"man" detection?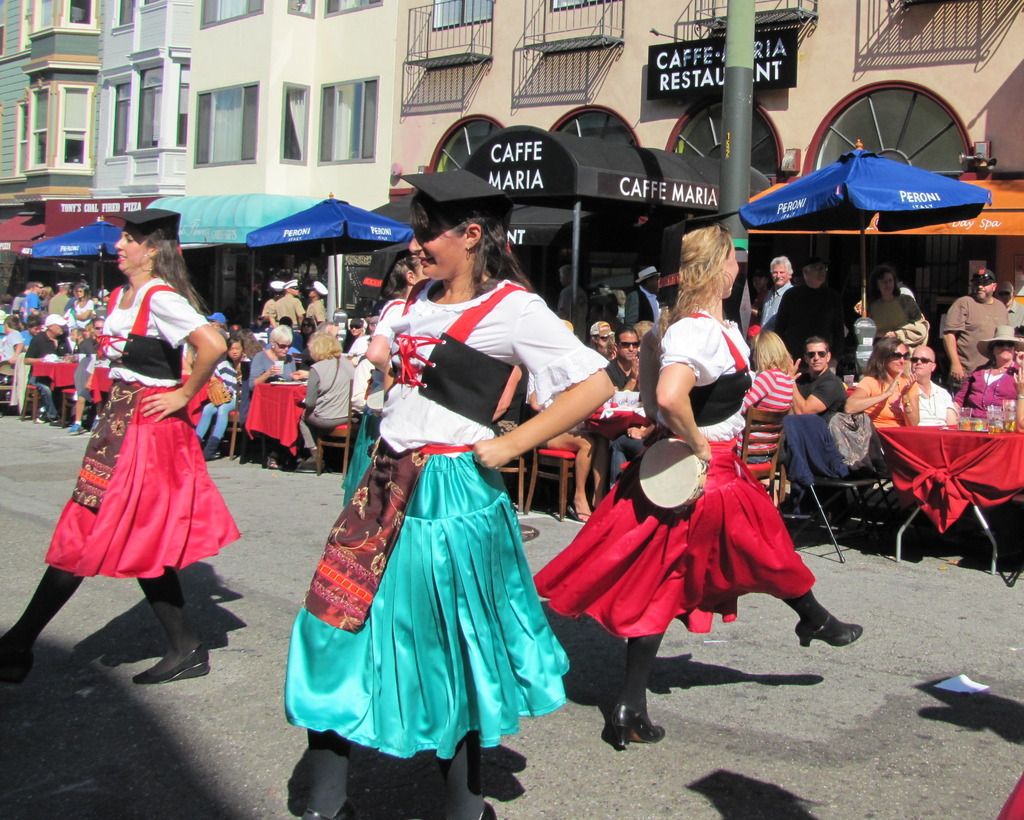
{"left": 280, "top": 281, "right": 305, "bottom": 329}
